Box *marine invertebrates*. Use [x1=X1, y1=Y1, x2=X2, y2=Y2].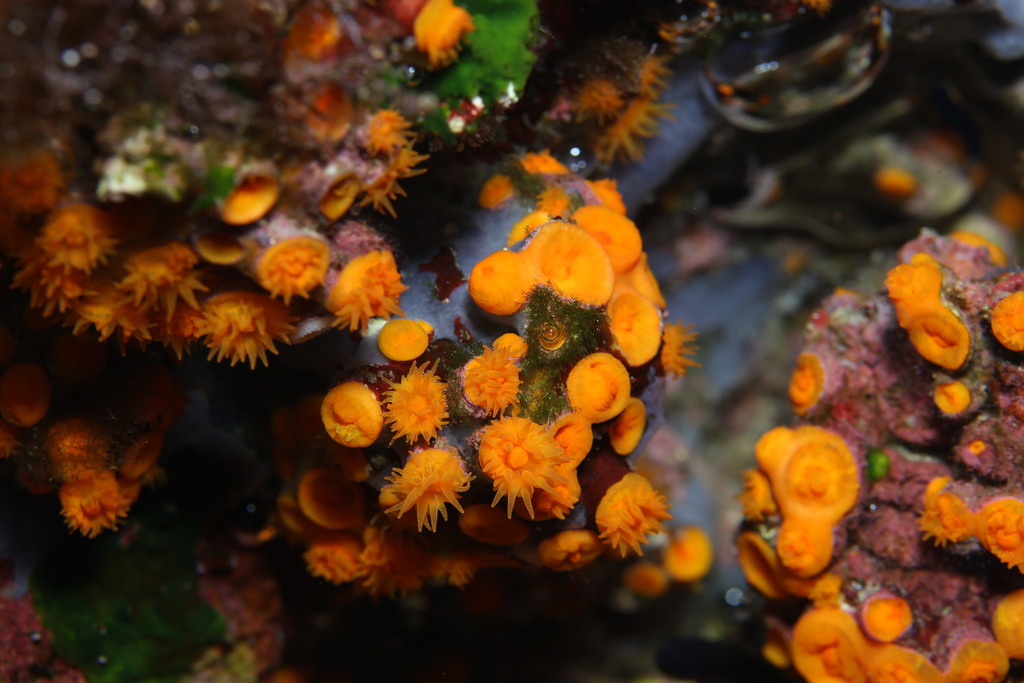
[x1=778, y1=333, x2=851, y2=420].
